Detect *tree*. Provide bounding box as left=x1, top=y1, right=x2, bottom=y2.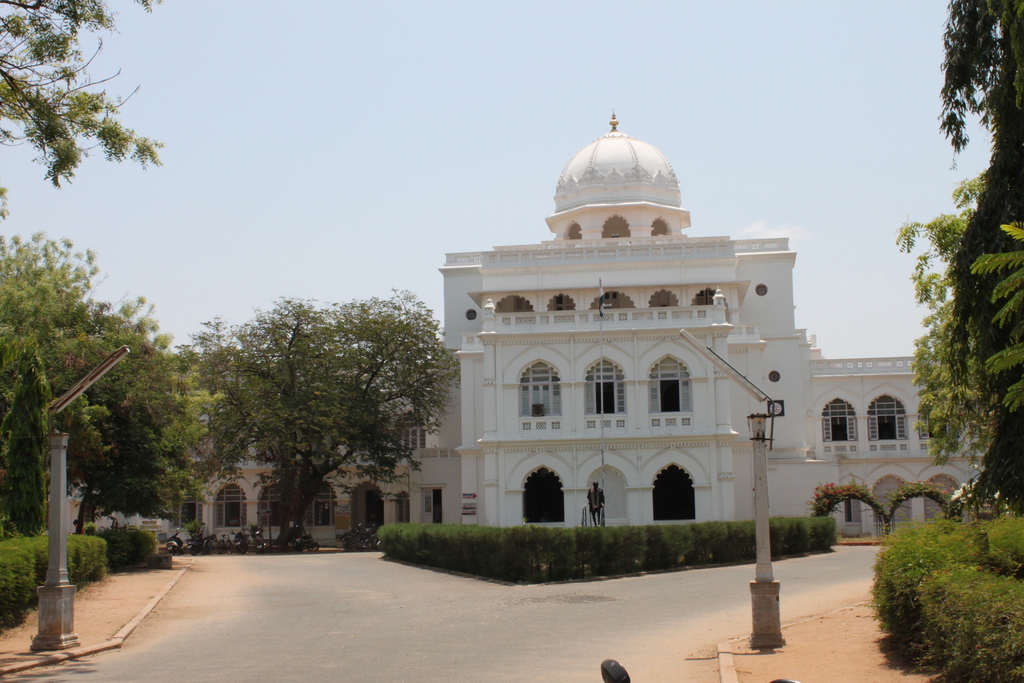
left=153, top=252, right=473, bottom=550.
